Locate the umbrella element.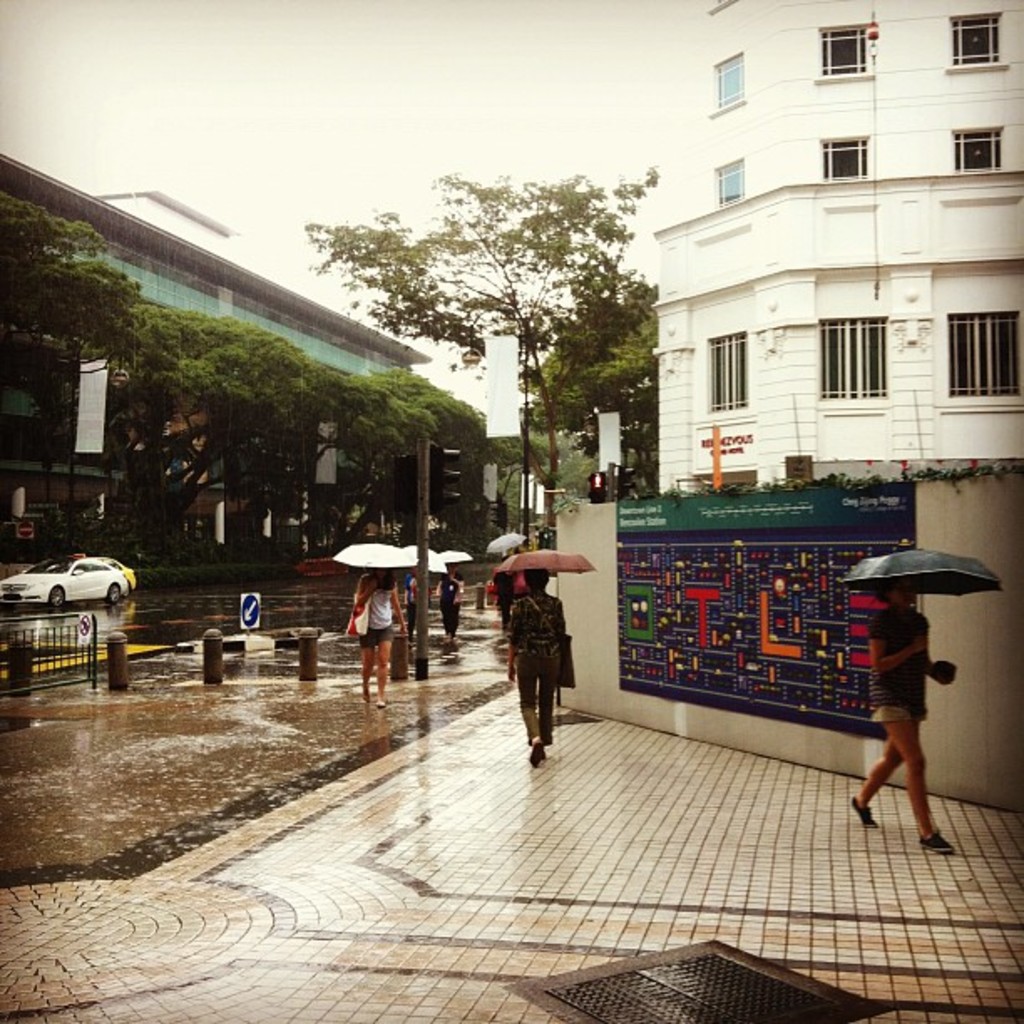
Element bbox: bbox(330, 539, 417, 579).
